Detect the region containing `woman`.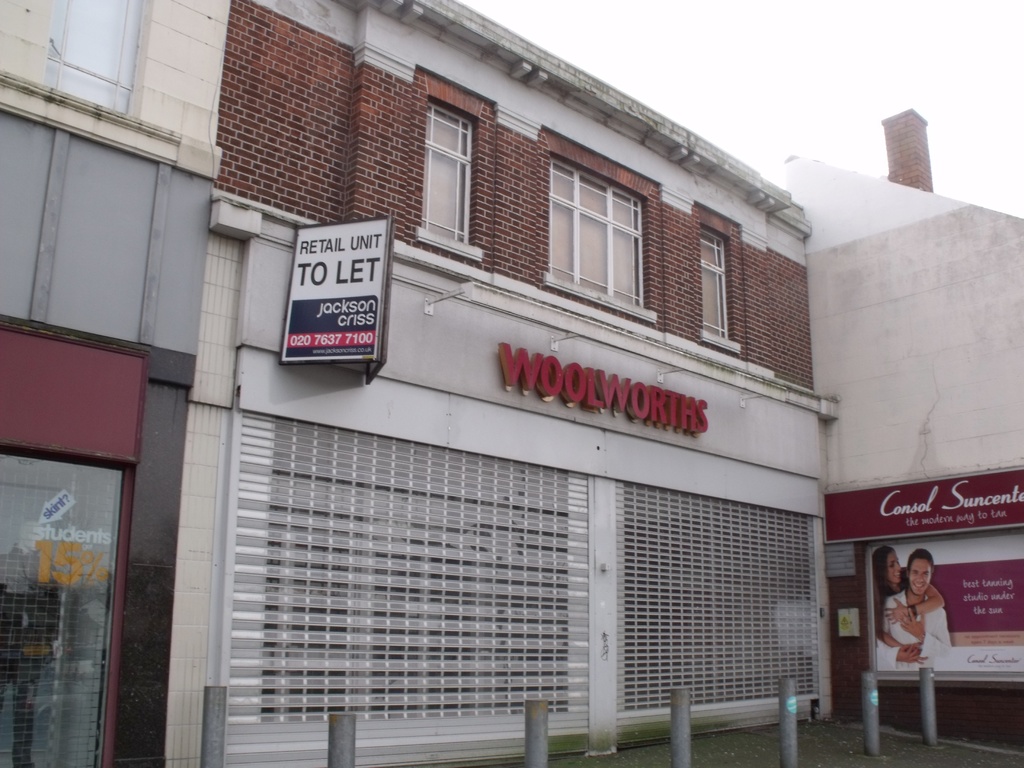
874:545:946:664.
